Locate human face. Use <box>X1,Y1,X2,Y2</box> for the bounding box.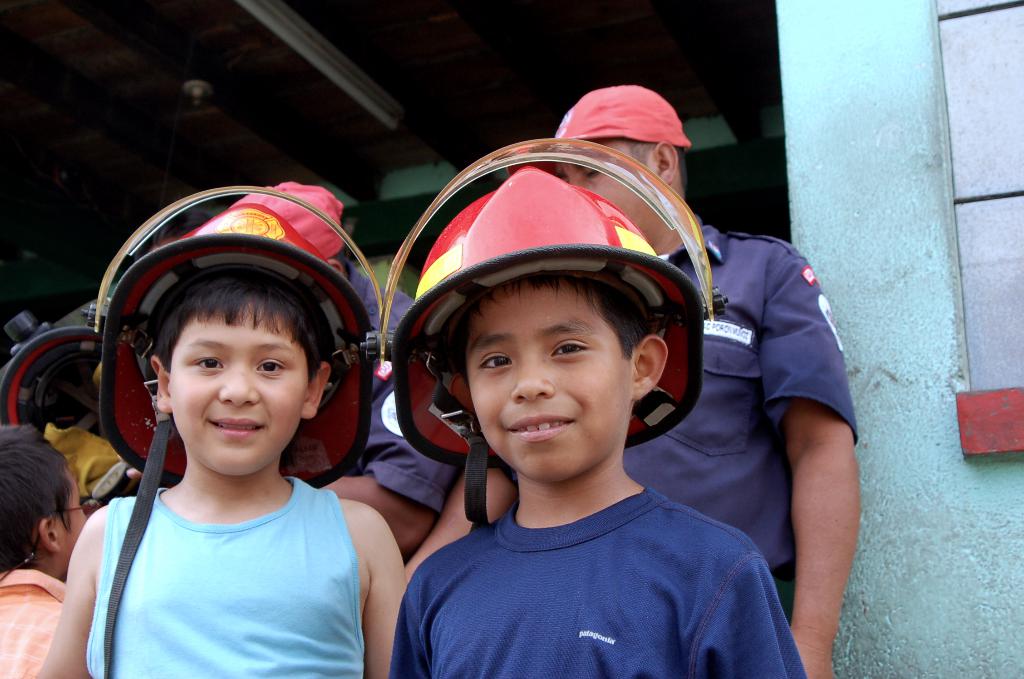
<box>56,486,84,564</box>.
